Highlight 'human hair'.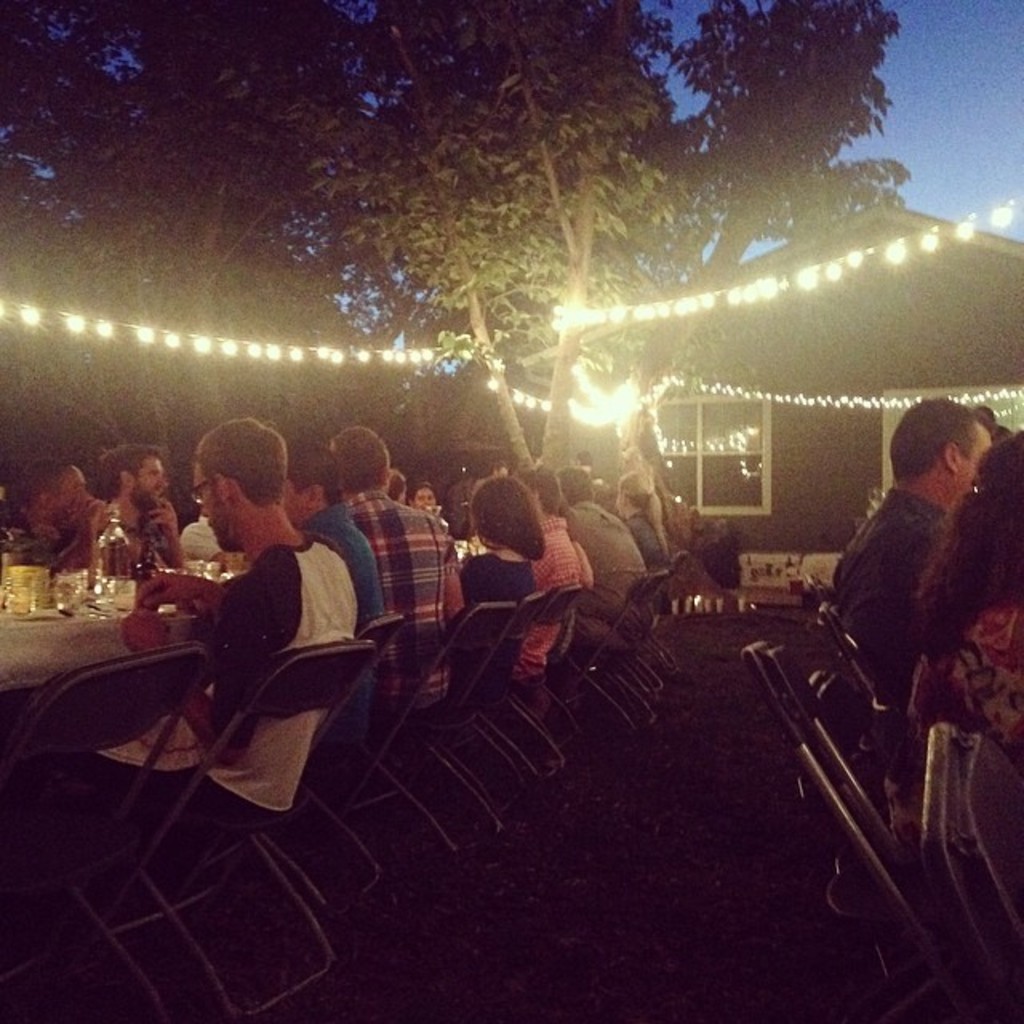
Highlighted region: BBox(618, 472, 656, 510).
